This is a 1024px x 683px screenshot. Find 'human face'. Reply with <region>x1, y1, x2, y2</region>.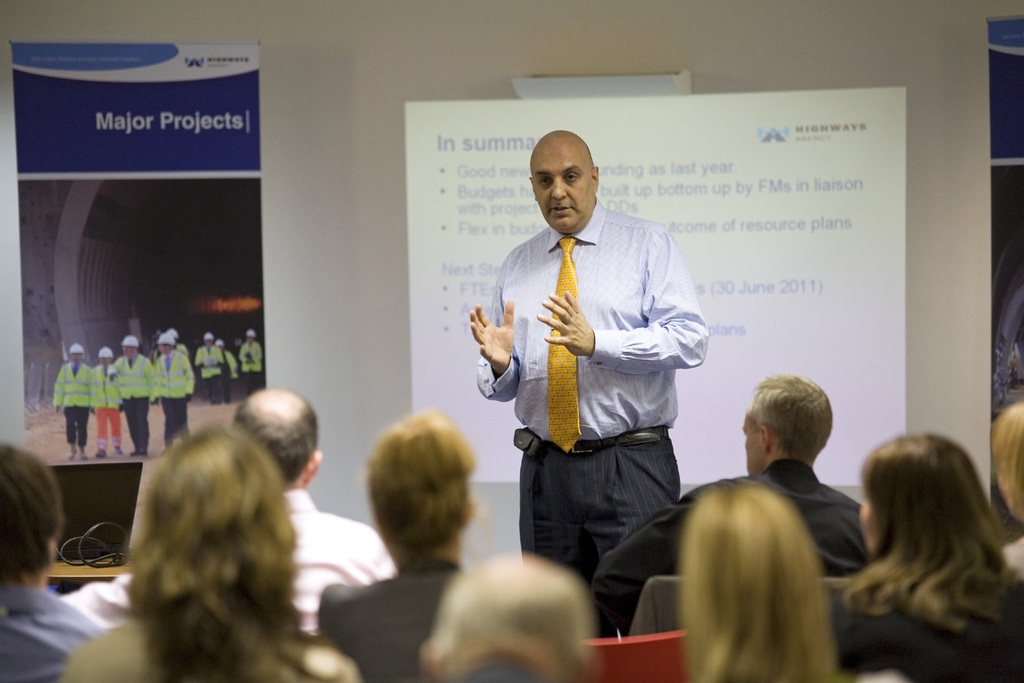
<region>741, 409, 769, 473</region>.
